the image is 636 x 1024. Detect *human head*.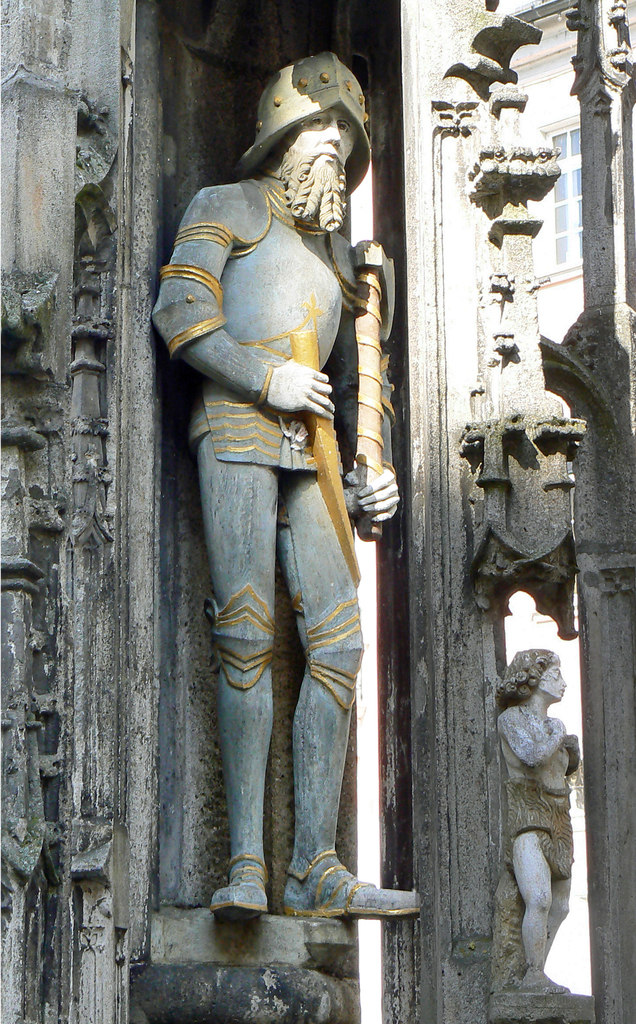
Detection: (498,645,567,701).
